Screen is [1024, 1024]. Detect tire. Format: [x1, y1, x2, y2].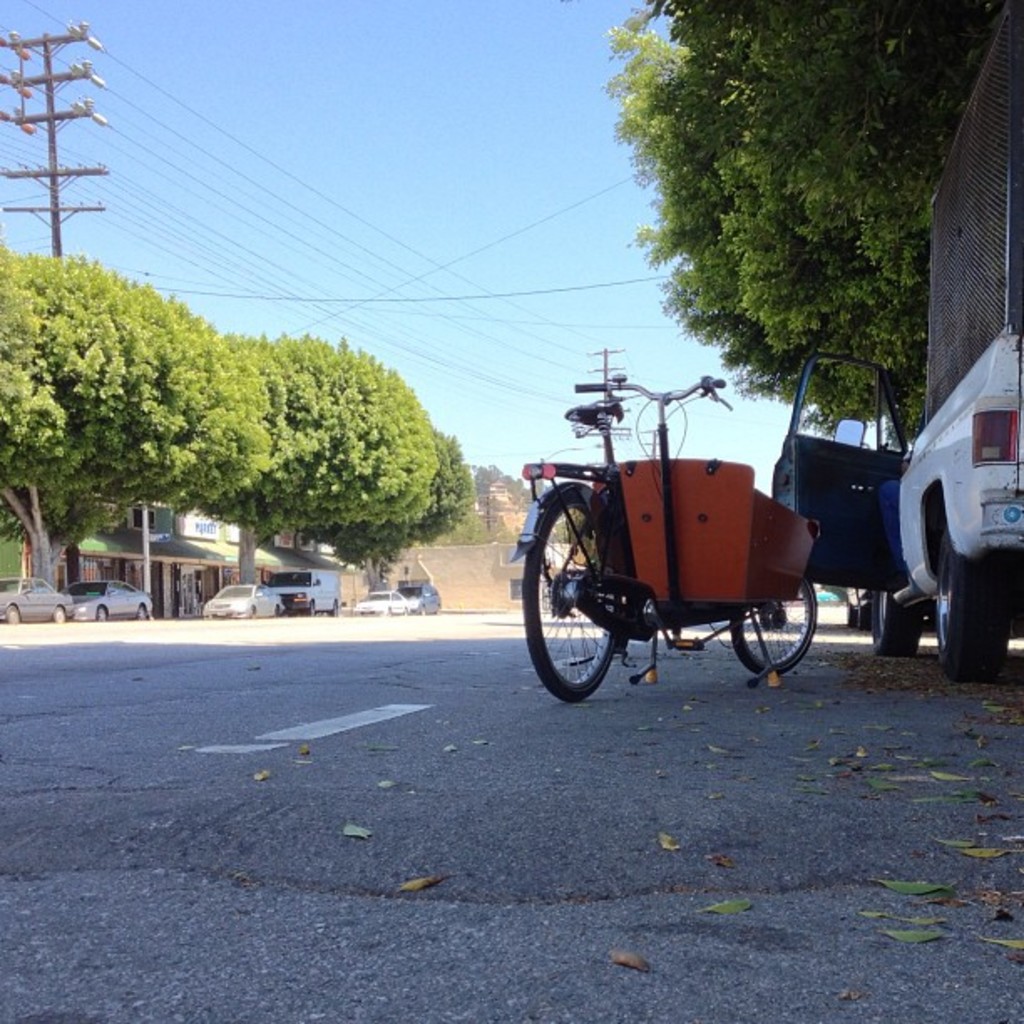
[437, 609, 445, 611].
